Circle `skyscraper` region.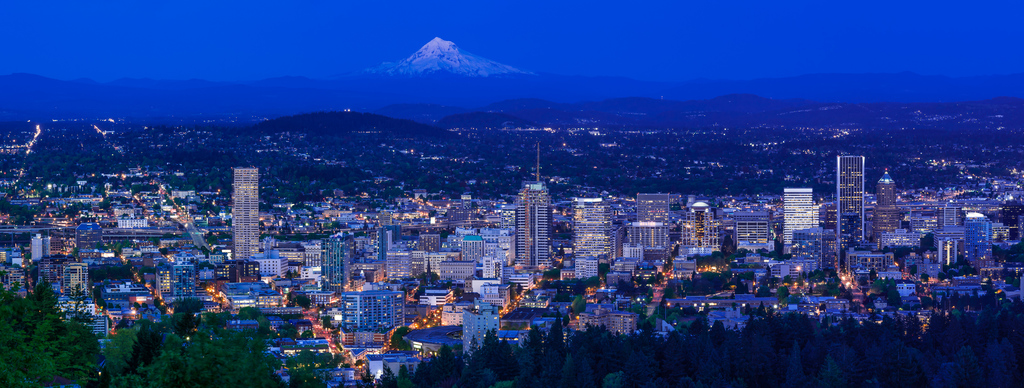
Region: select_region(783, 181, 824, 253).
